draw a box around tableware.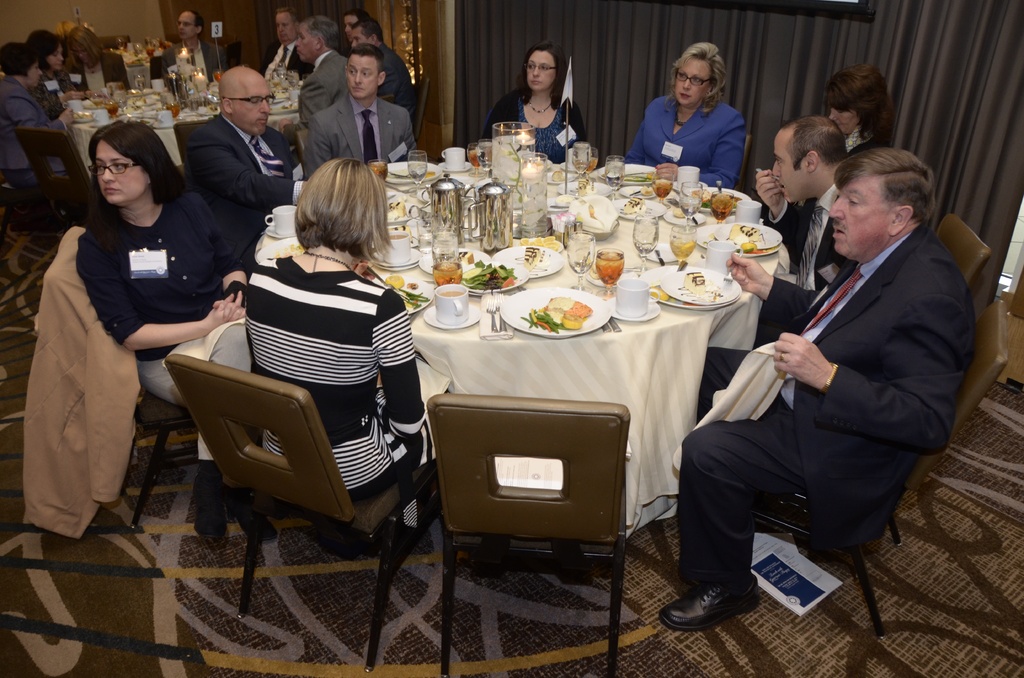
bbox(521, 150, 551, 236).
